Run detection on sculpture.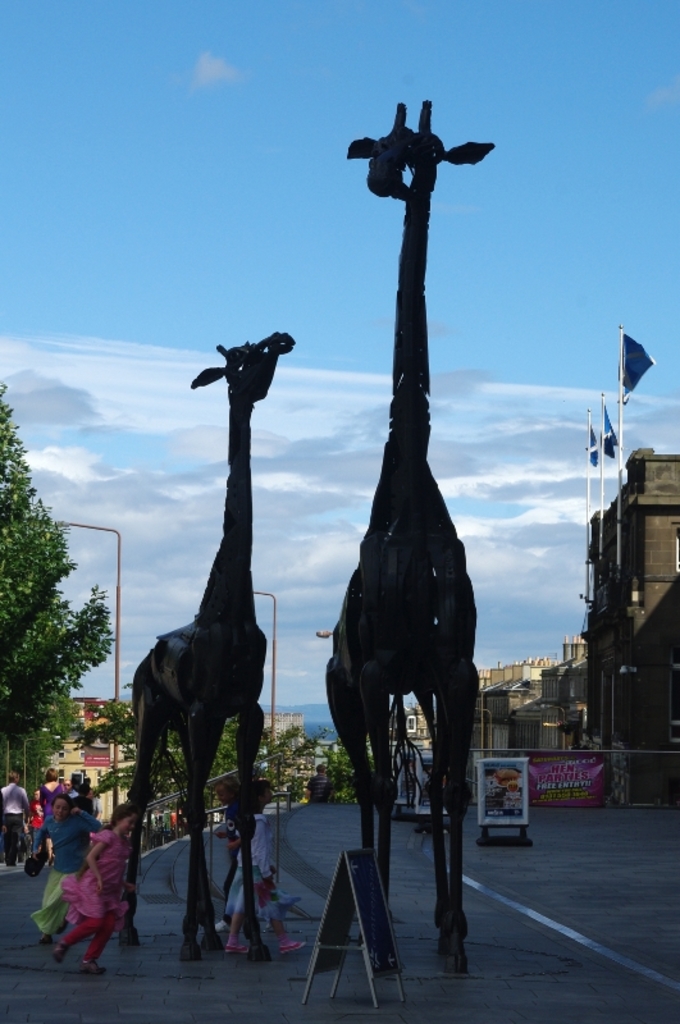
Result: (left=325, top=100, right=485, bottom=957).
